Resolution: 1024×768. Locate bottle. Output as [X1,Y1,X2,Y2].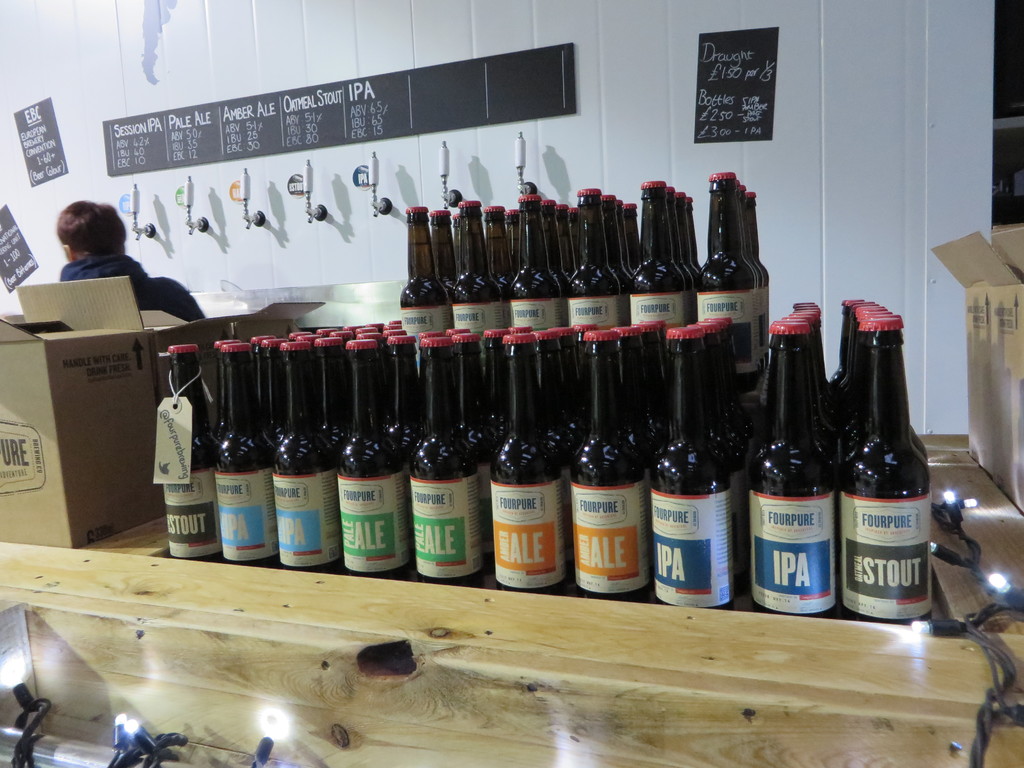
[478,204,516,298].
